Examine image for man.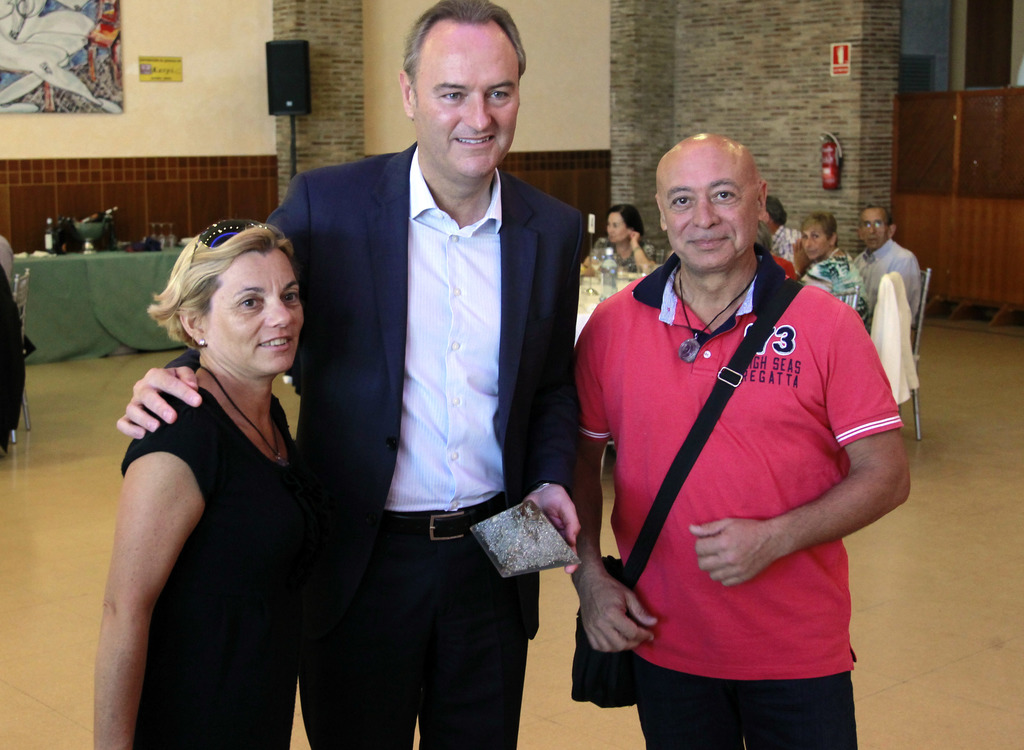
Examination result: (567,127,908,743).
